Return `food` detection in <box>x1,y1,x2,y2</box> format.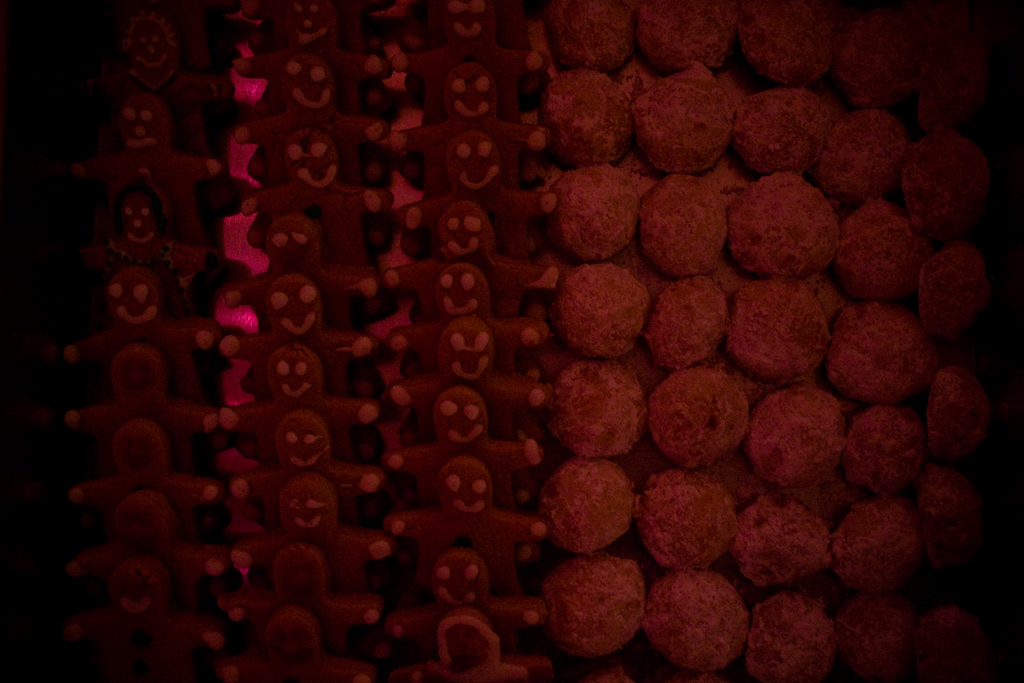
<box>729,176,842,288</box>.
